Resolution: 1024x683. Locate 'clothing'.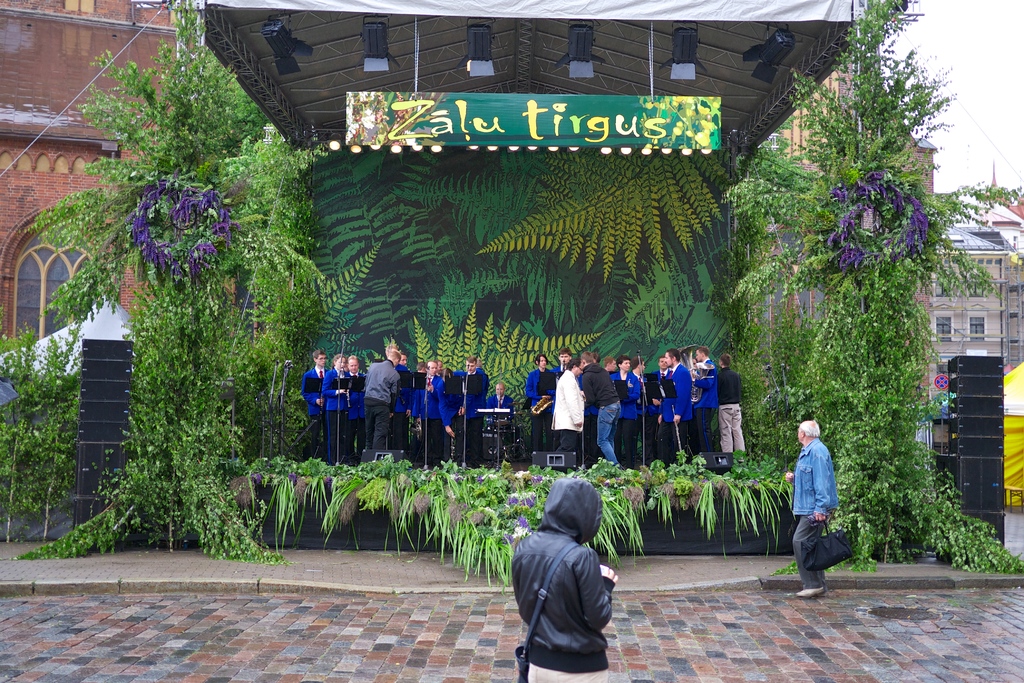
rect(453, 370, 462, 375).
